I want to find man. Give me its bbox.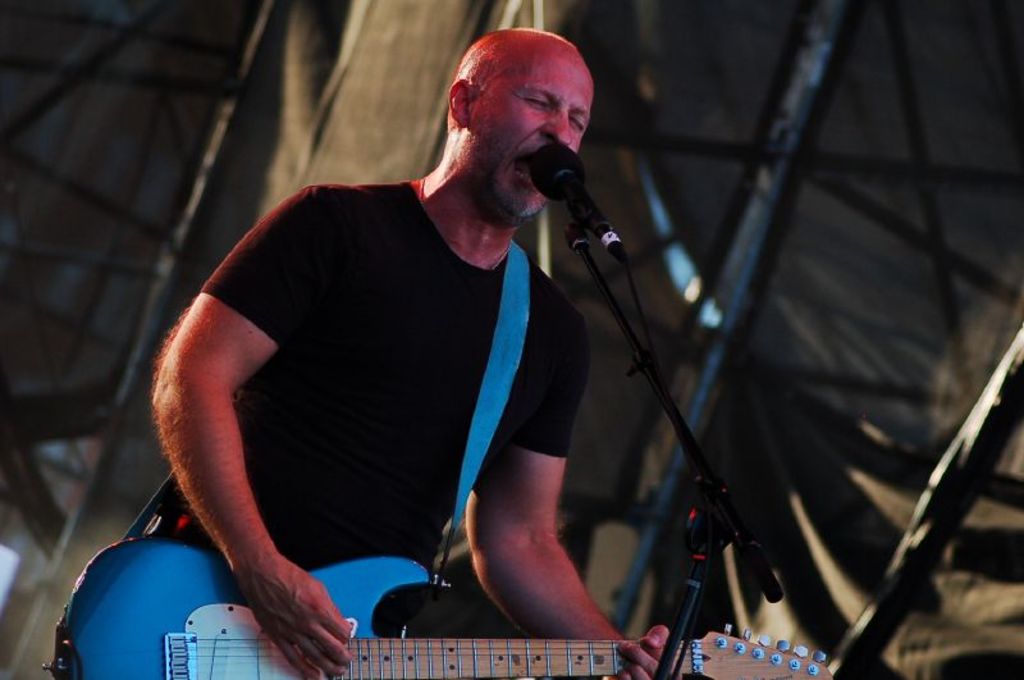
crop(110, 12, 746, 660).
